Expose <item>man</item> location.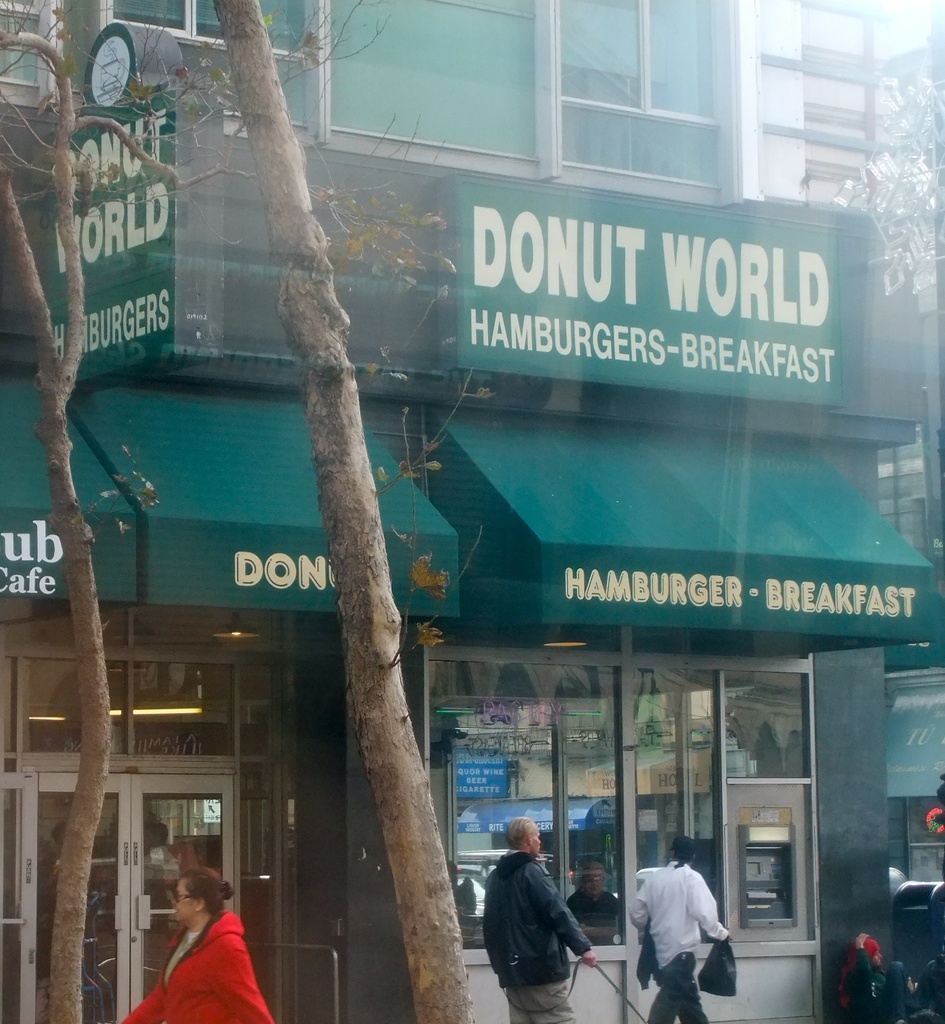
Exposed at Rect(626, 837, 736, 1023).
